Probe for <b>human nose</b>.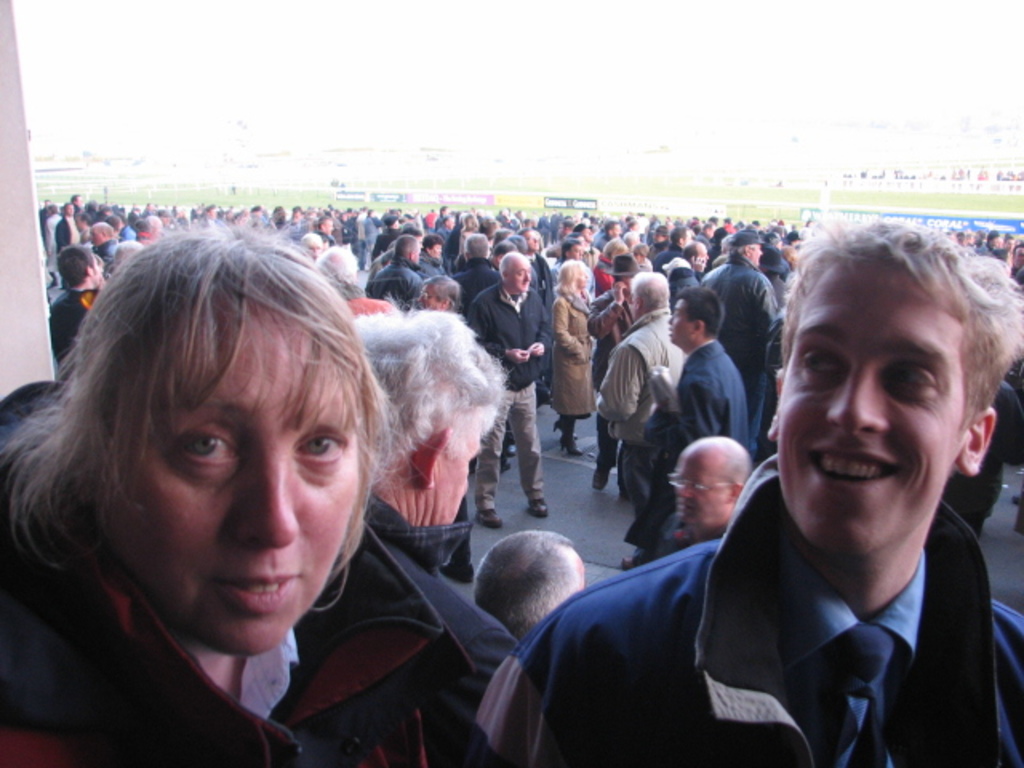
Probe result: x1=523 y1=272 x2=534 y2=283.
